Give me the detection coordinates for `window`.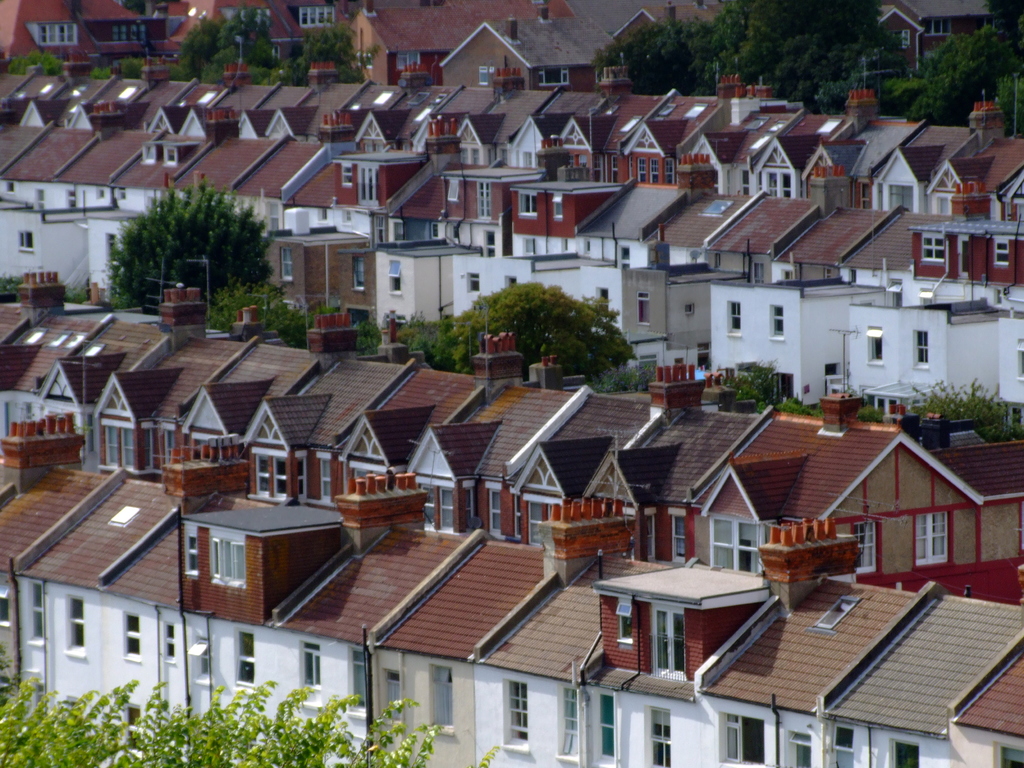
[768, 304, 781, 337].
